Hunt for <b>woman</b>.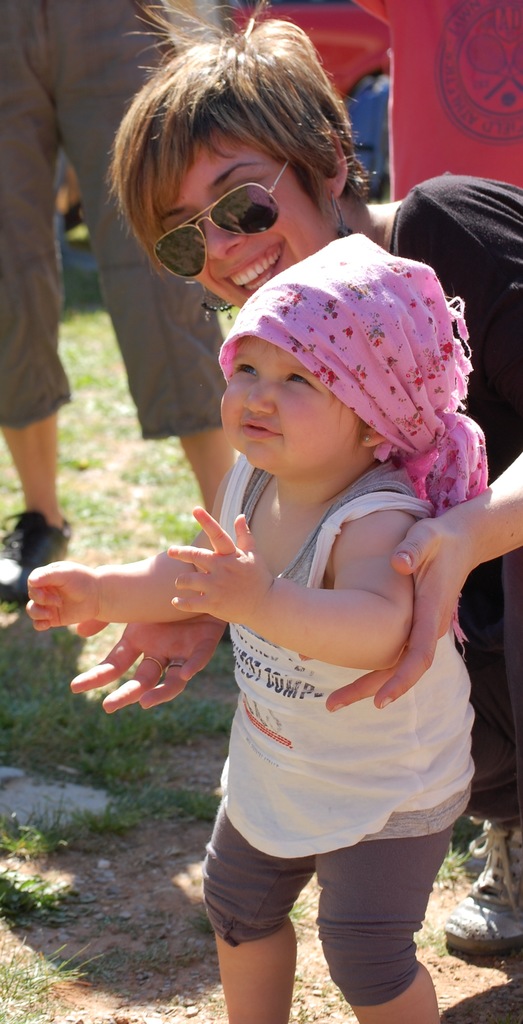
Hunted down at 108/0/522/946.
